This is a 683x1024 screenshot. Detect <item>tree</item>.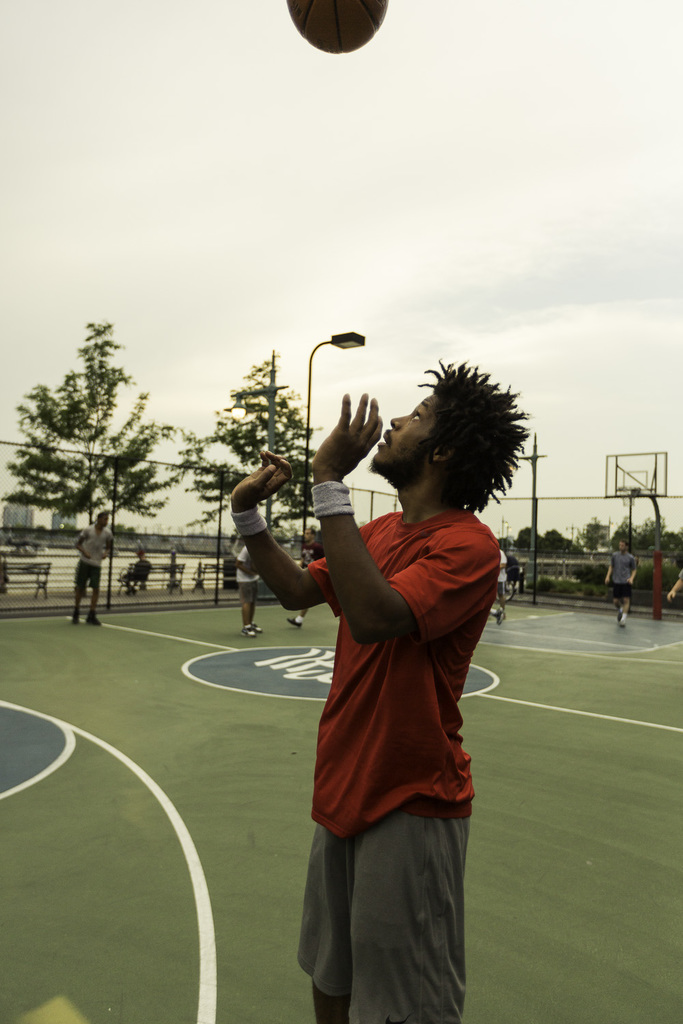
[176,355,325,563].
